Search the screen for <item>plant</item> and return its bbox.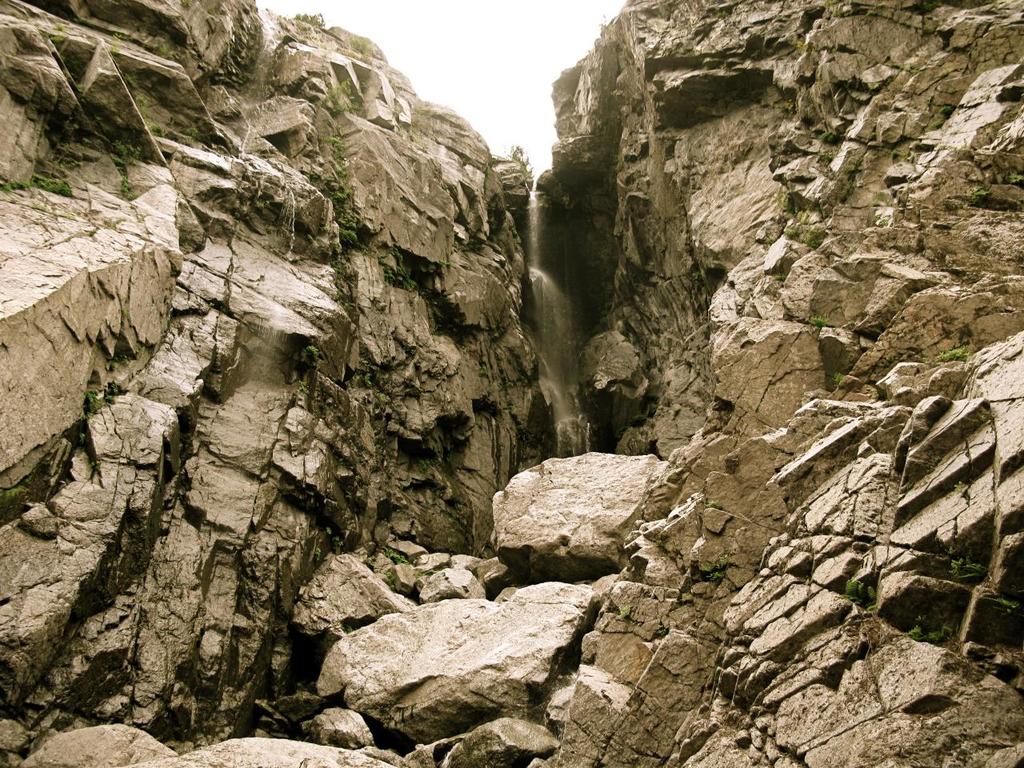
Found: <region>98, 120, 146, 210</region>.
